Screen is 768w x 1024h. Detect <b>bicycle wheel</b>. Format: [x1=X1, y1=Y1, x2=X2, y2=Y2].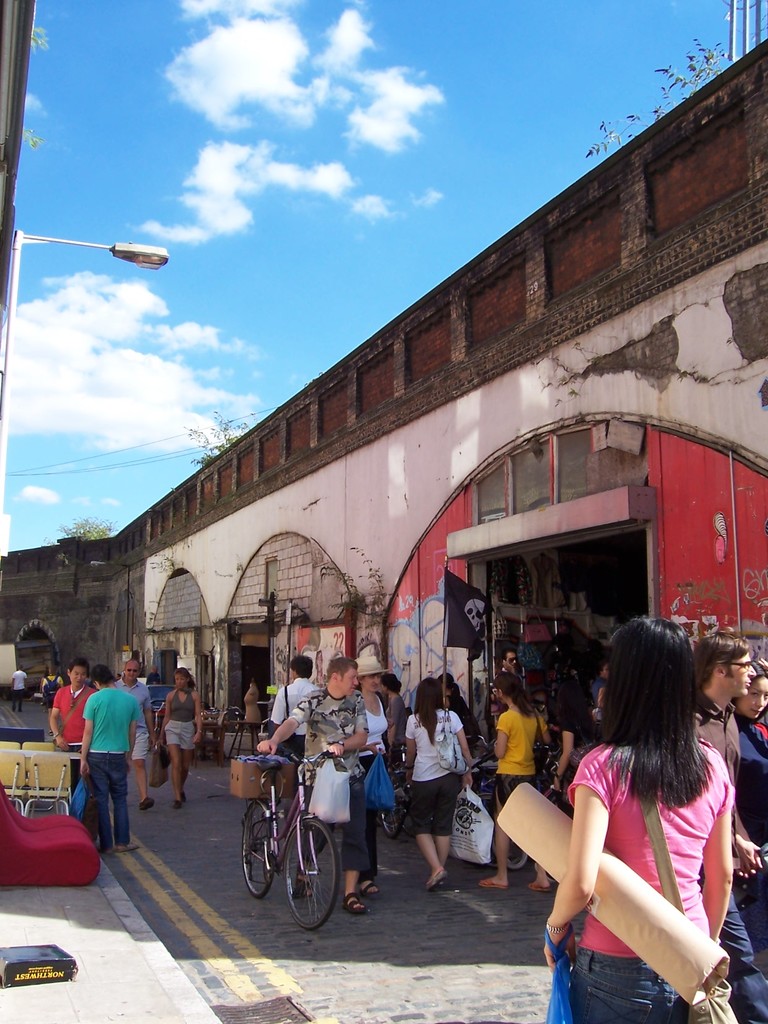
[x1=383, y1=770, x2=413, y2=840].
